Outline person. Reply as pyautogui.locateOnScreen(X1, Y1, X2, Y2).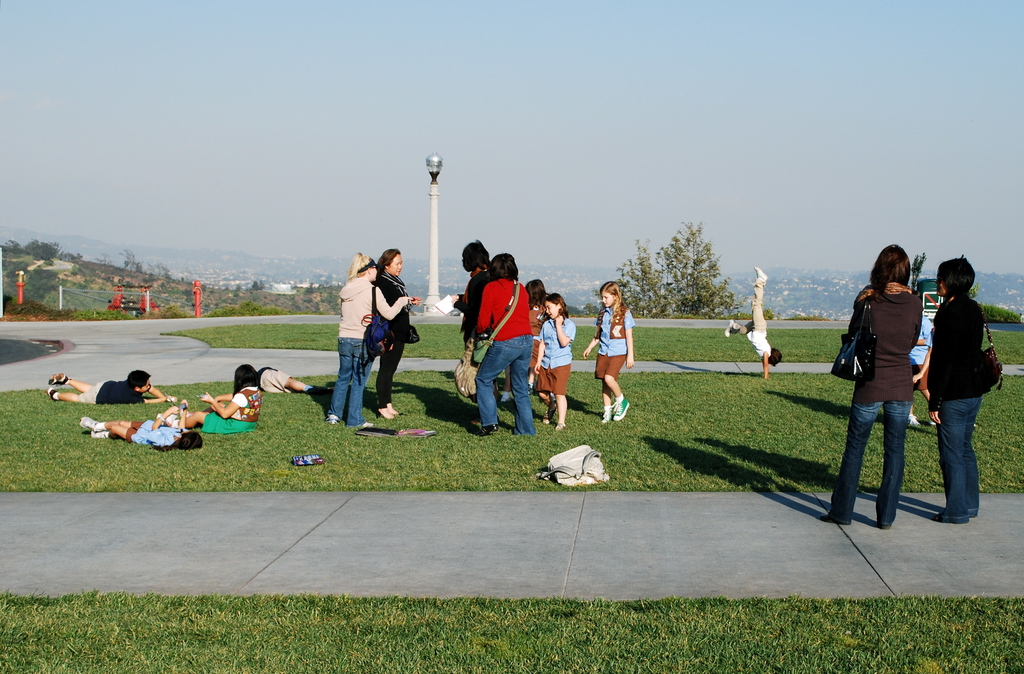
pyautogui.locateOnScreen(828, 240, 916, 504).
